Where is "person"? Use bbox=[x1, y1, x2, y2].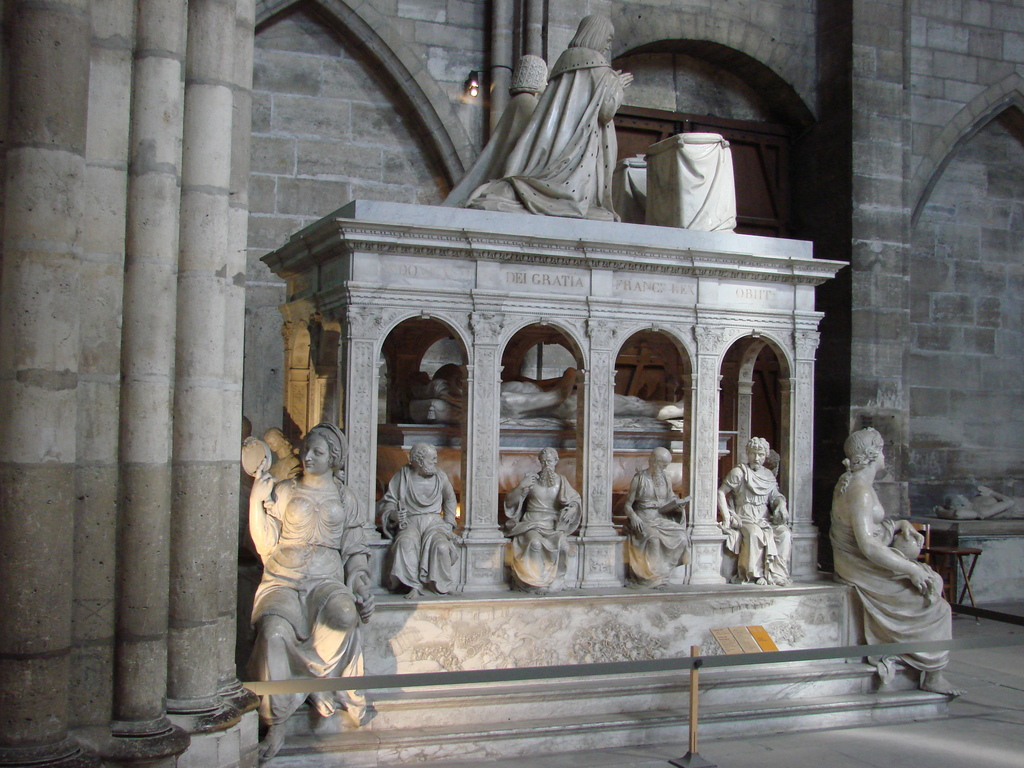
bbox=[827, 435, 958, 701].
